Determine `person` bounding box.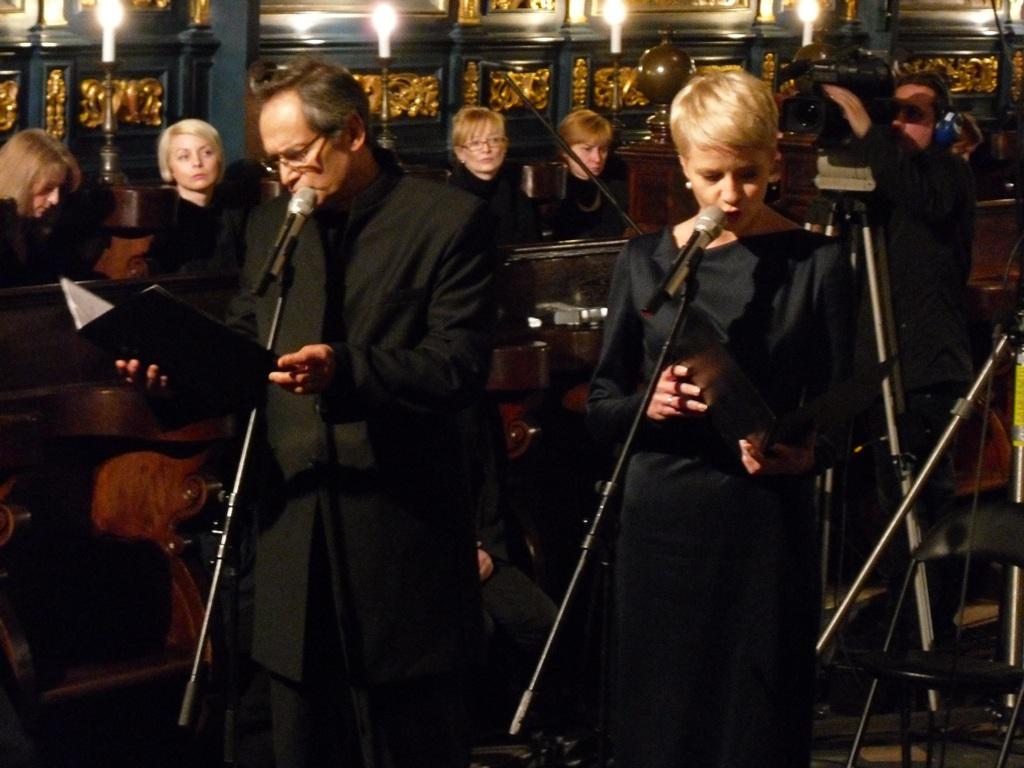
Determined: box=[814, 76, 974, 518].
